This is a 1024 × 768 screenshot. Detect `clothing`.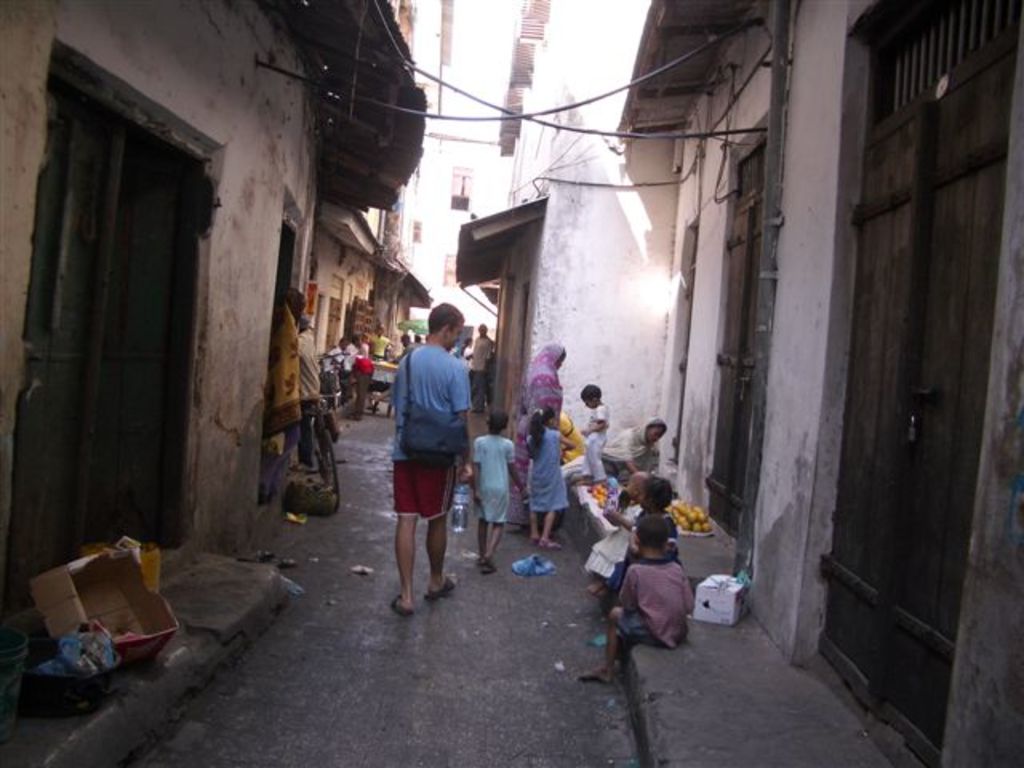
<bbox>586, 512, 627, 586</bbox>.
